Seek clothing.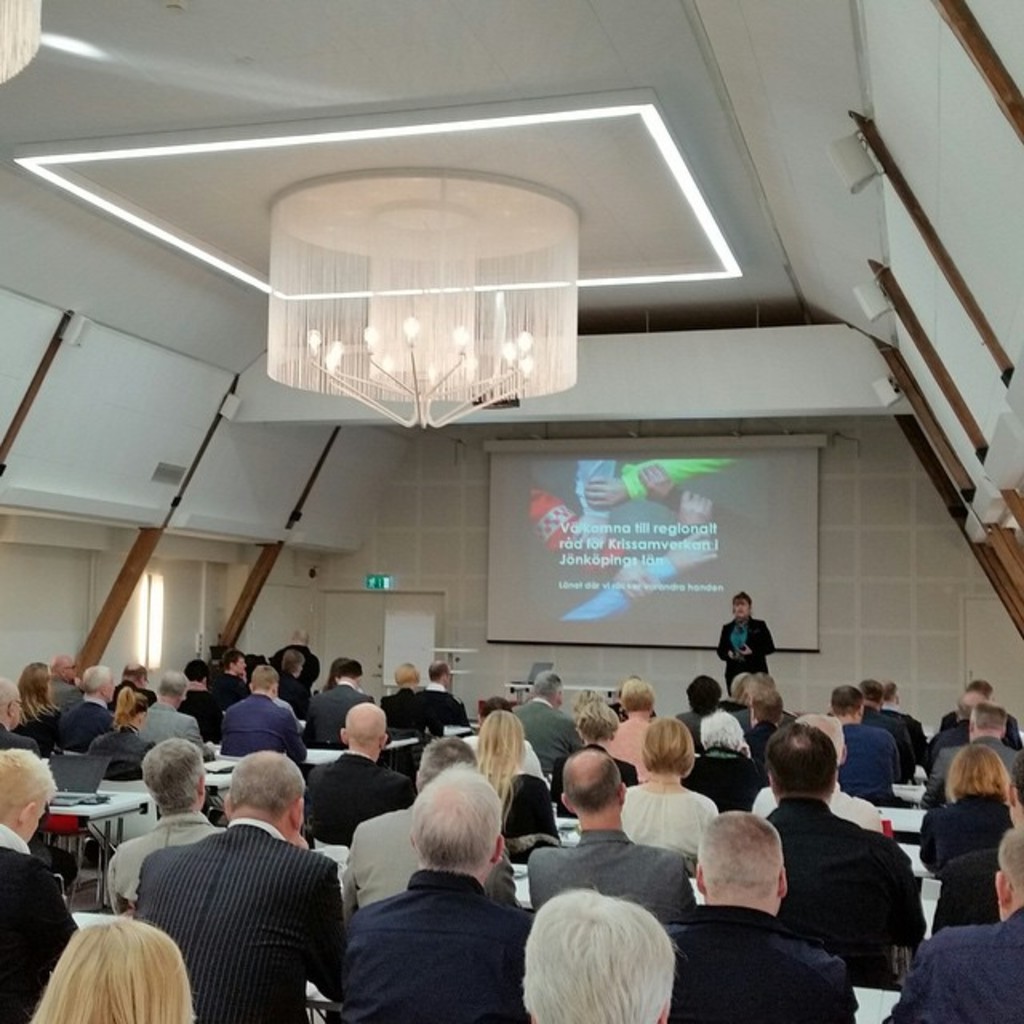
region(58, 698, 122, 755).
